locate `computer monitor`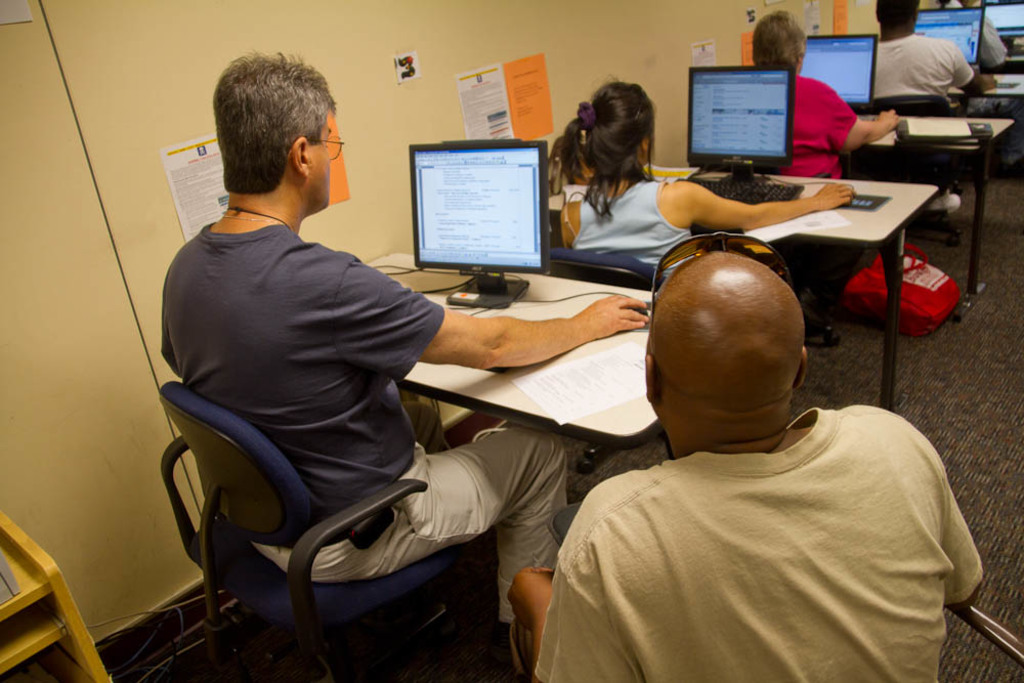
rect(980, 0, 1023, 39)
